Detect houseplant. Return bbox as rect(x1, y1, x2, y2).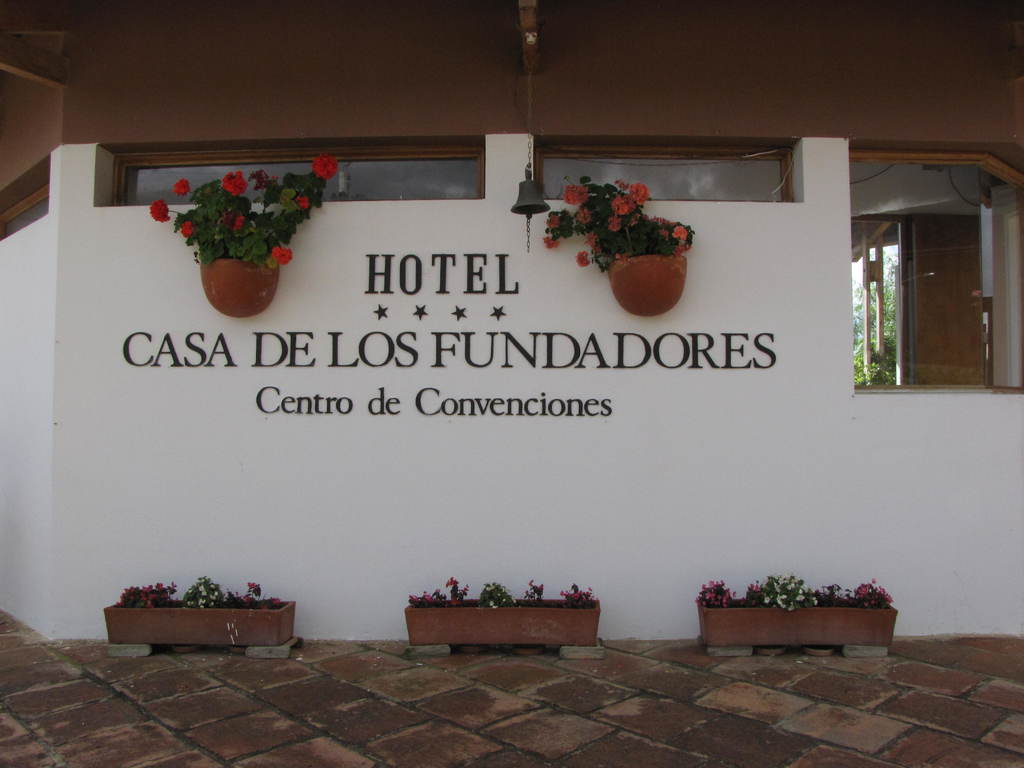
rect(152, 148, 346, 318).
